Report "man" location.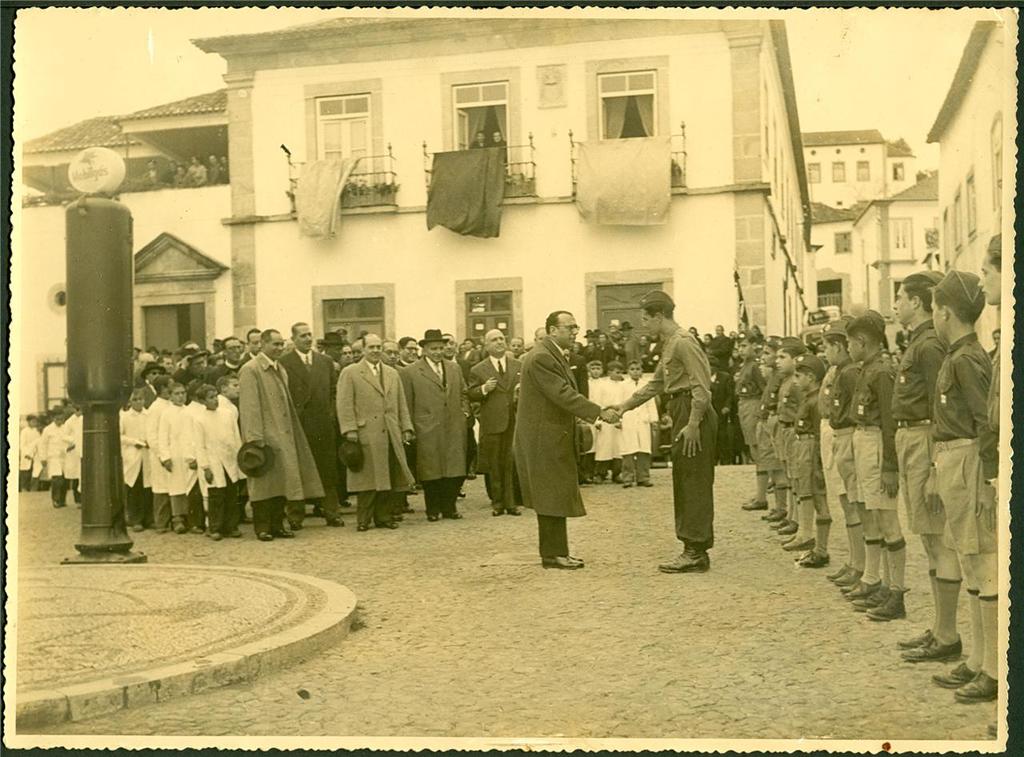
Report: {"left": 604, "top": 292, "right": 718, "bottom": 572}.
